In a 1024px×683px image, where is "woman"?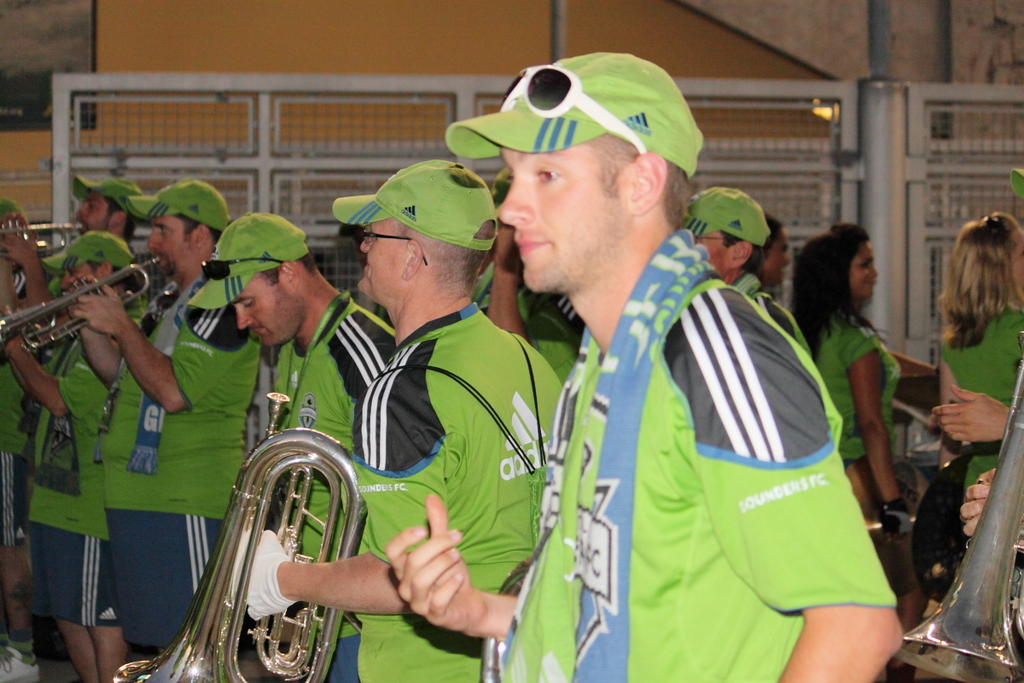
bbox(925, 214, 1023, 455).
